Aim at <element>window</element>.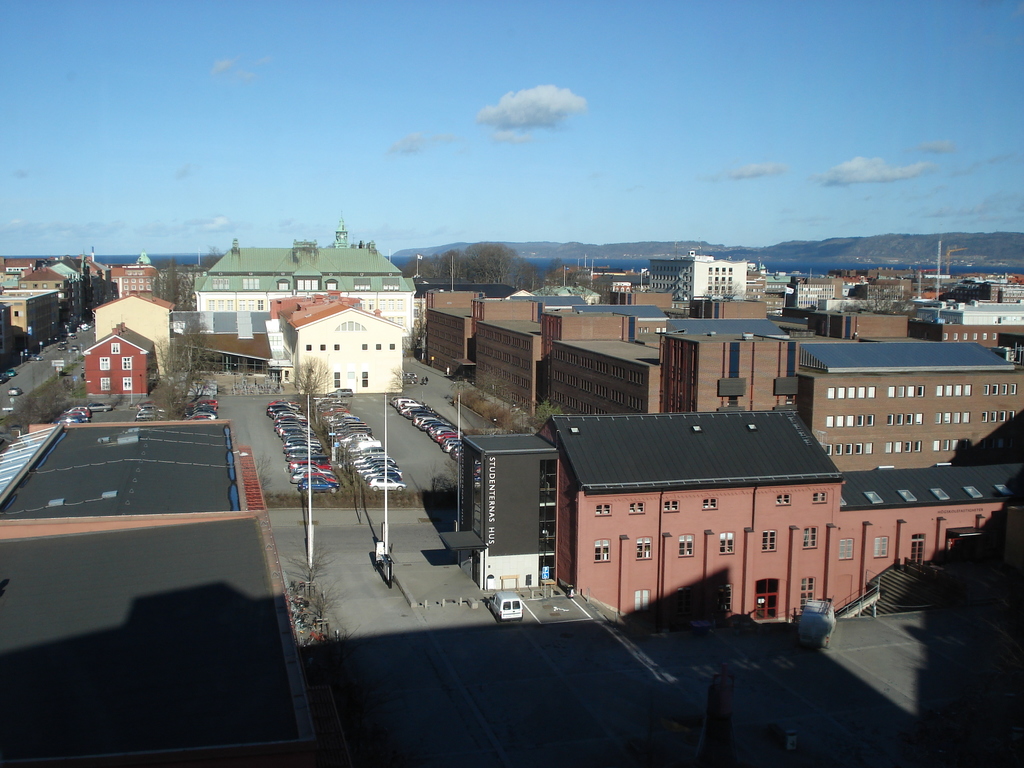
Aimed at box=[323, 343, 324, 349].
